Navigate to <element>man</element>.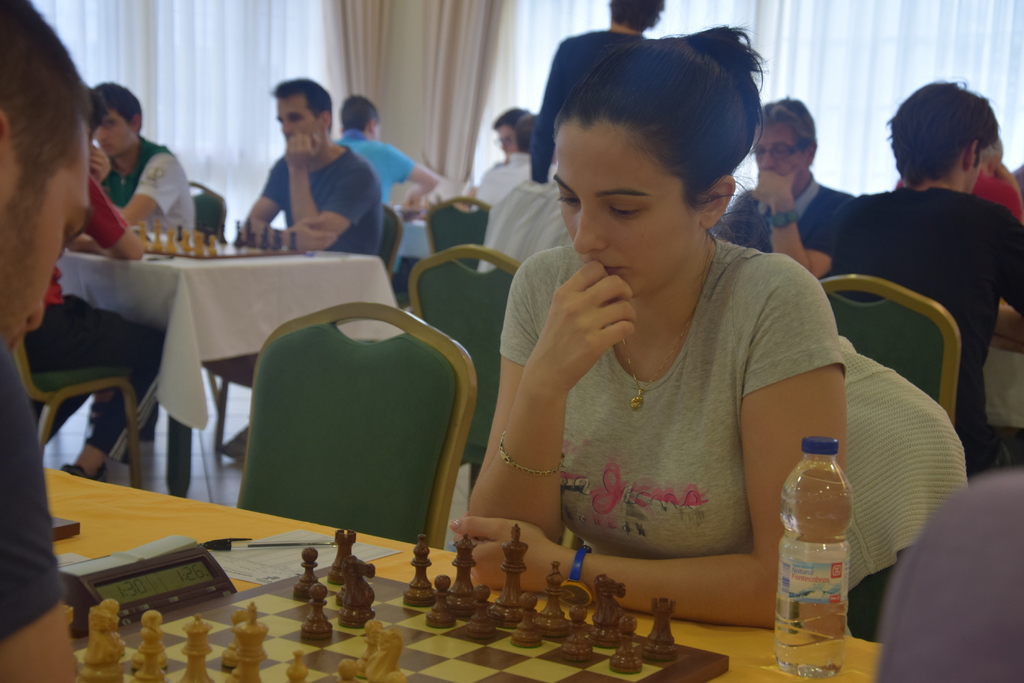
Navigation target: 0/0/97/682.
